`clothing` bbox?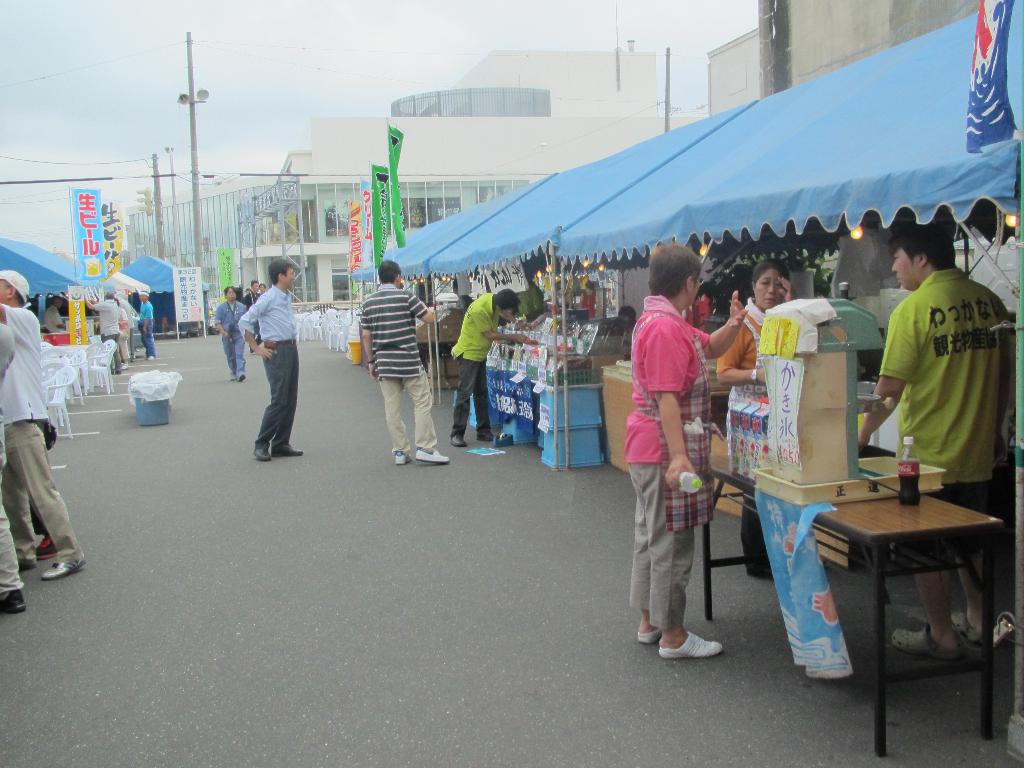
bbox(45, 304, 66, 332)
